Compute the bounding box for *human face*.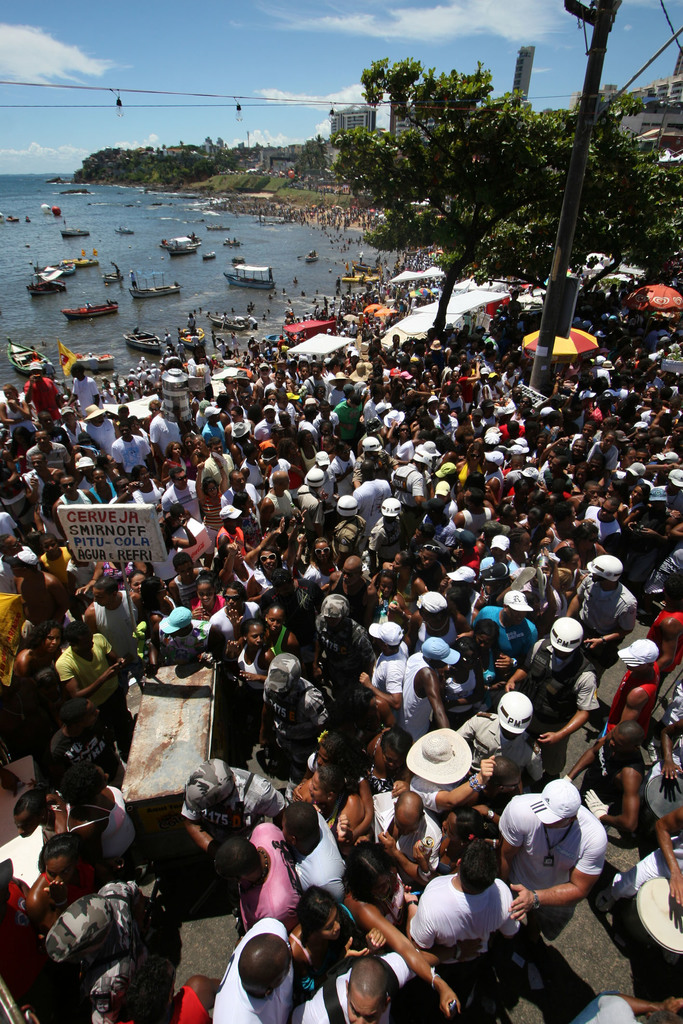
415:412:420:422.
